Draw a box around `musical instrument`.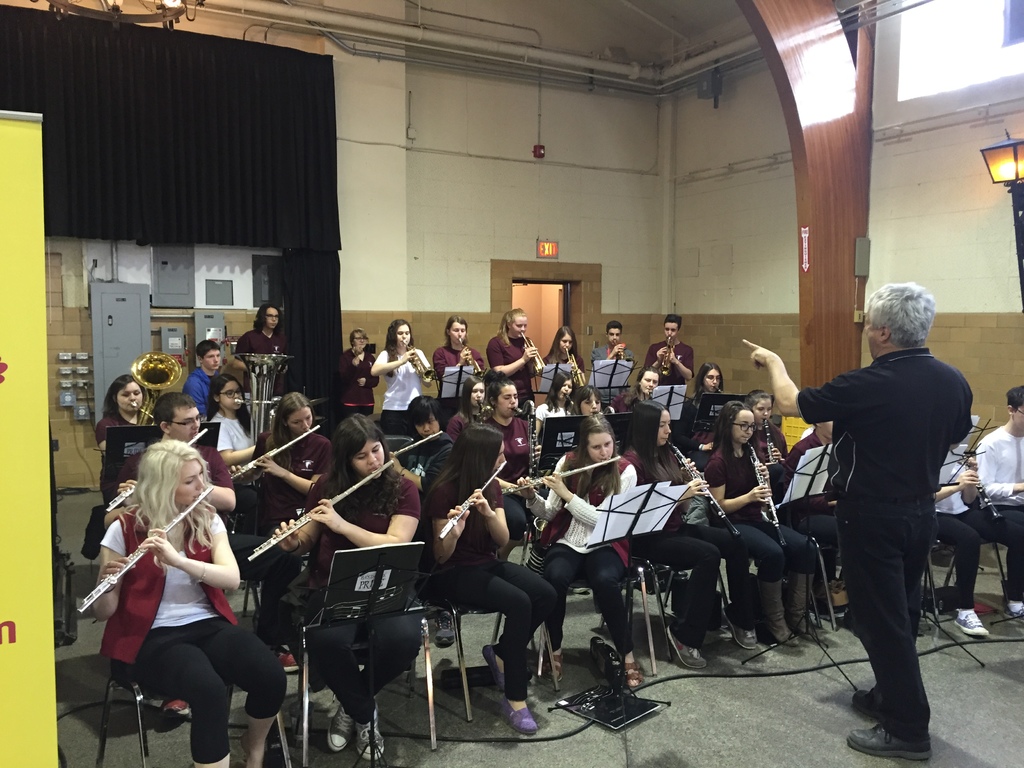
box(763, 414, 774, 463).
